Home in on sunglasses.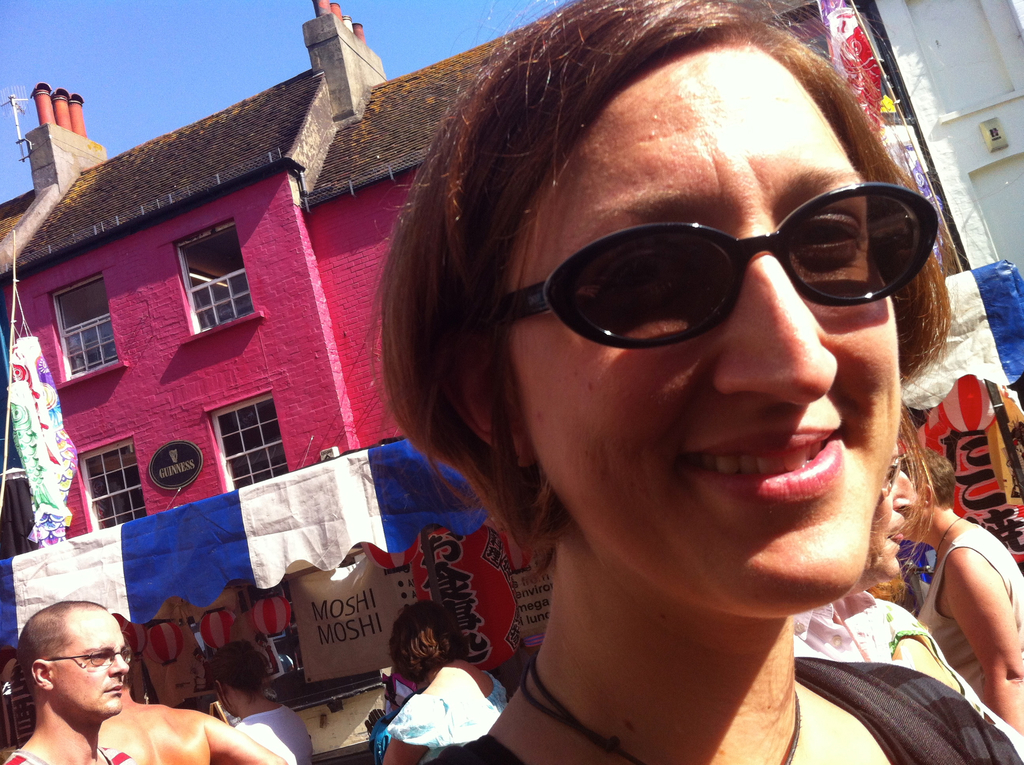
Homed in at 463:181:941:352.
